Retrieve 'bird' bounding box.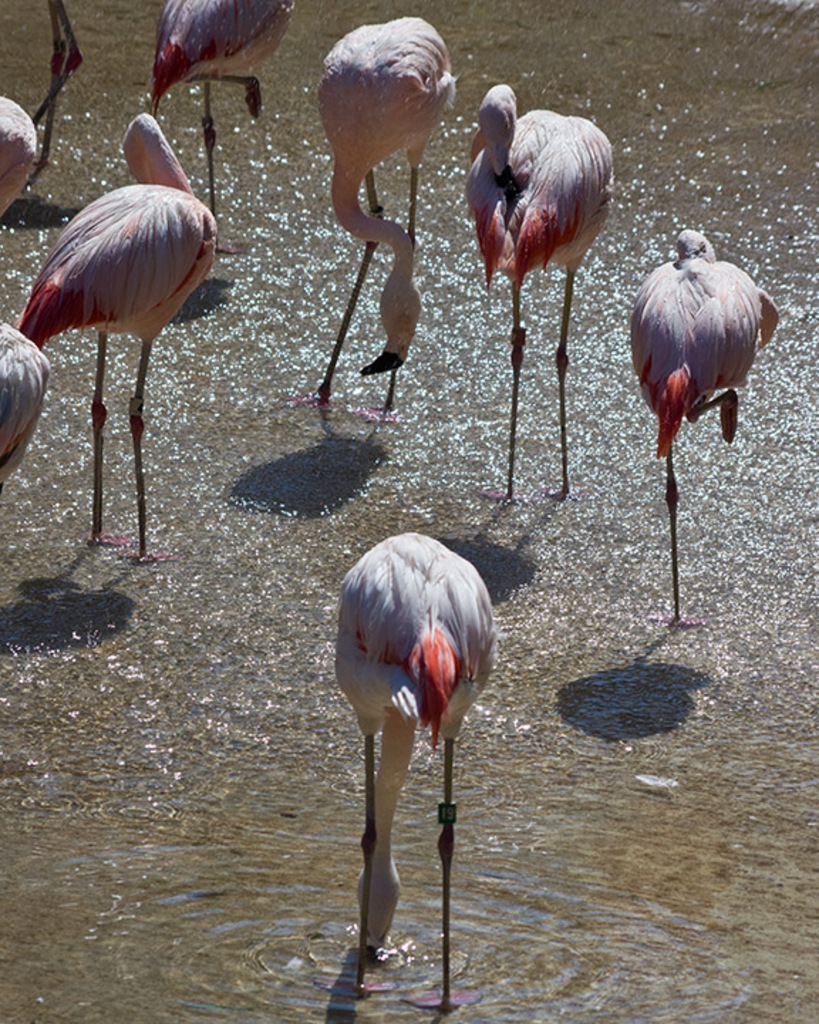
Bounding box: bbox(317, 536, 515, 964).
